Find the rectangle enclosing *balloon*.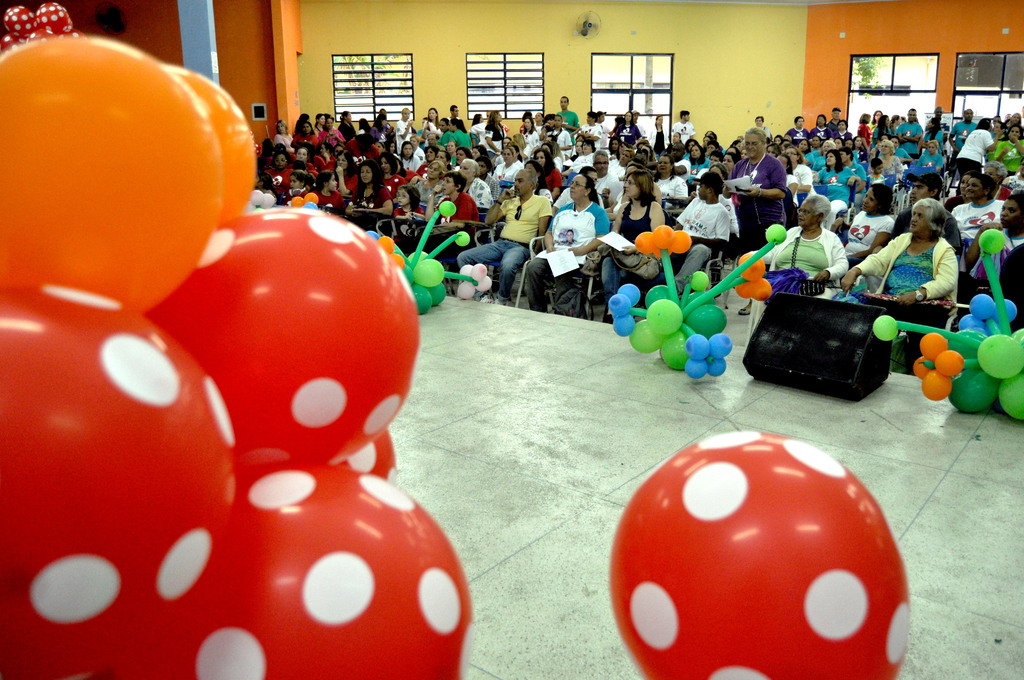
409,211,438,268.
